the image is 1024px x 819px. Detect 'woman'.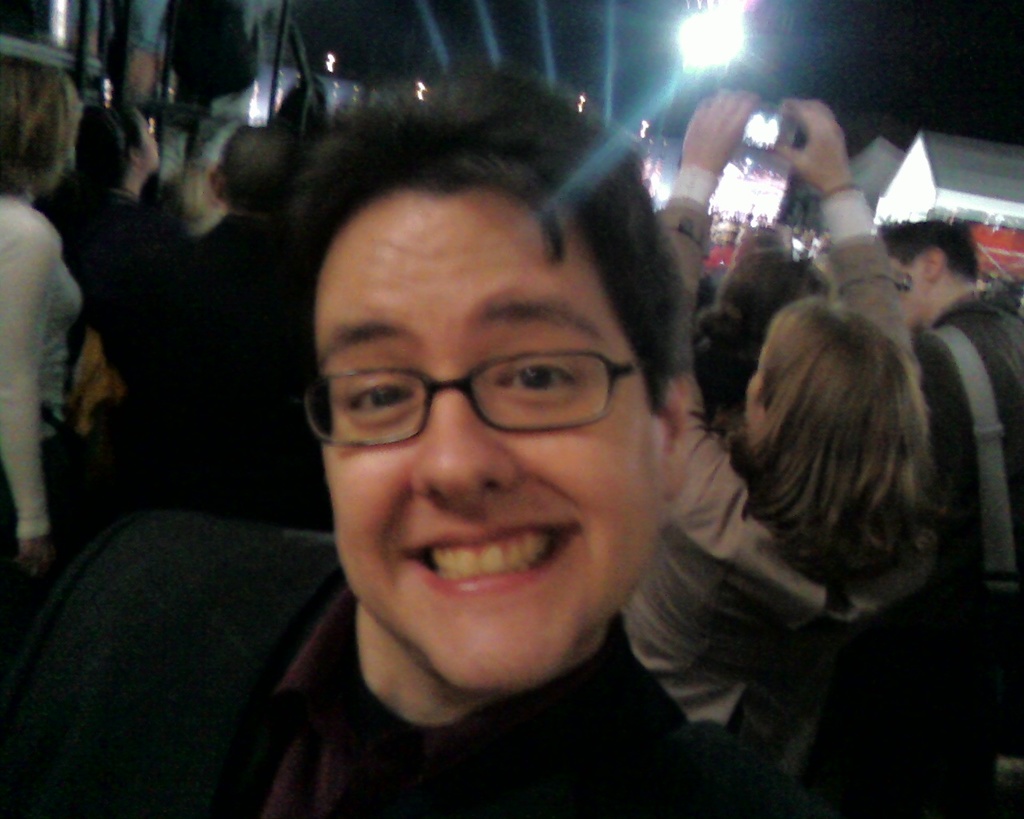
Detection: locate(0, 46, 89, 572).
